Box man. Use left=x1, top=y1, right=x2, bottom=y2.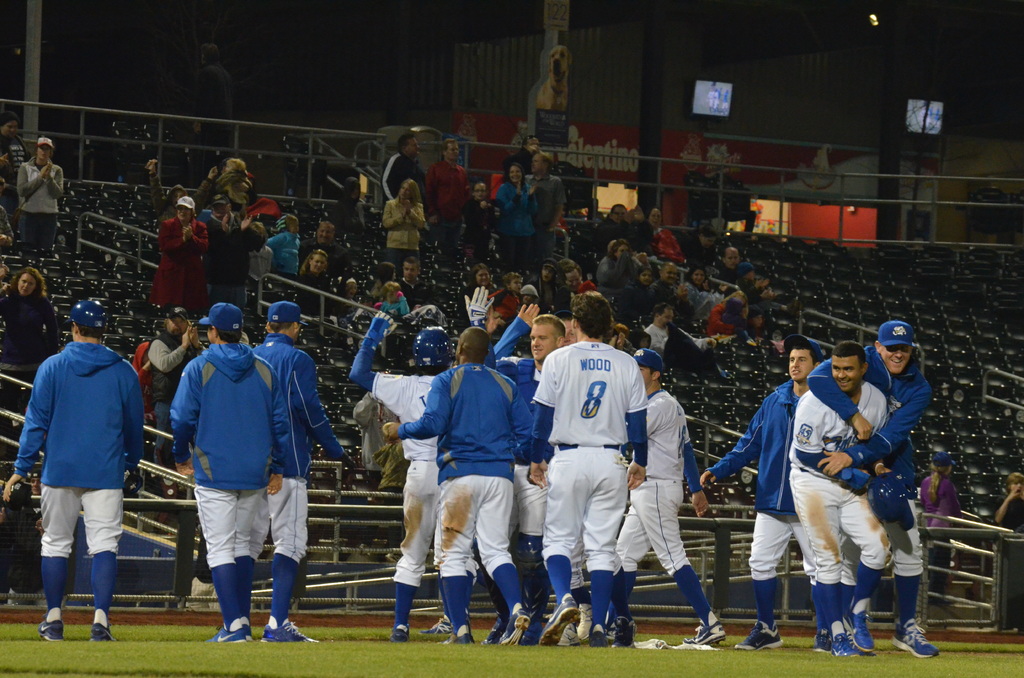
left=380, top=133, right=426, bottom=207.
